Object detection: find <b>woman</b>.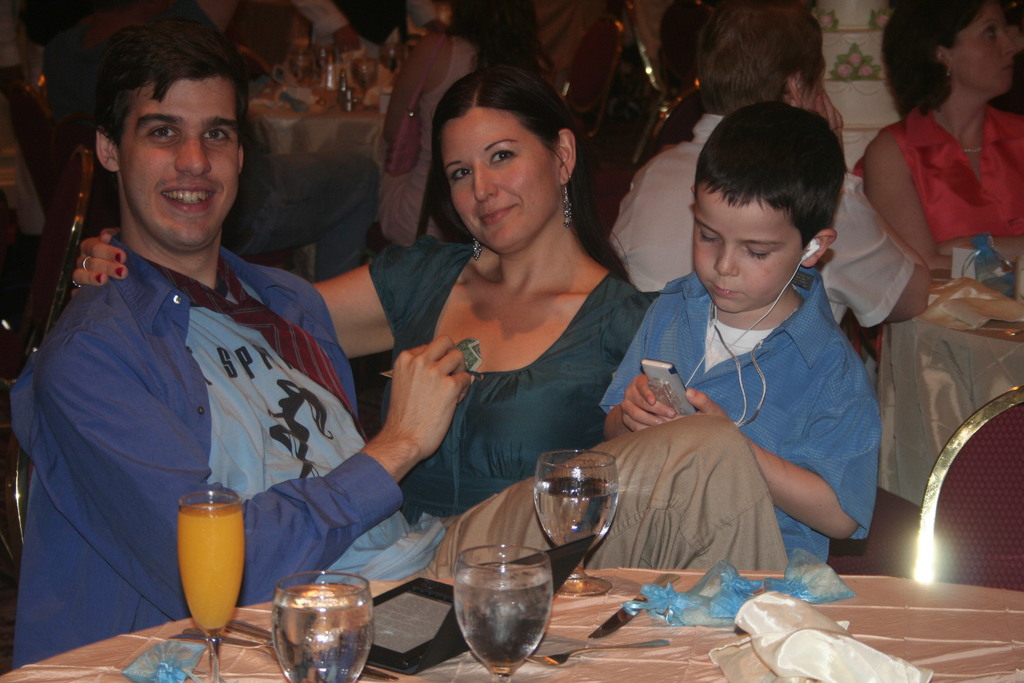
crop(373, 0, 552, 250).
